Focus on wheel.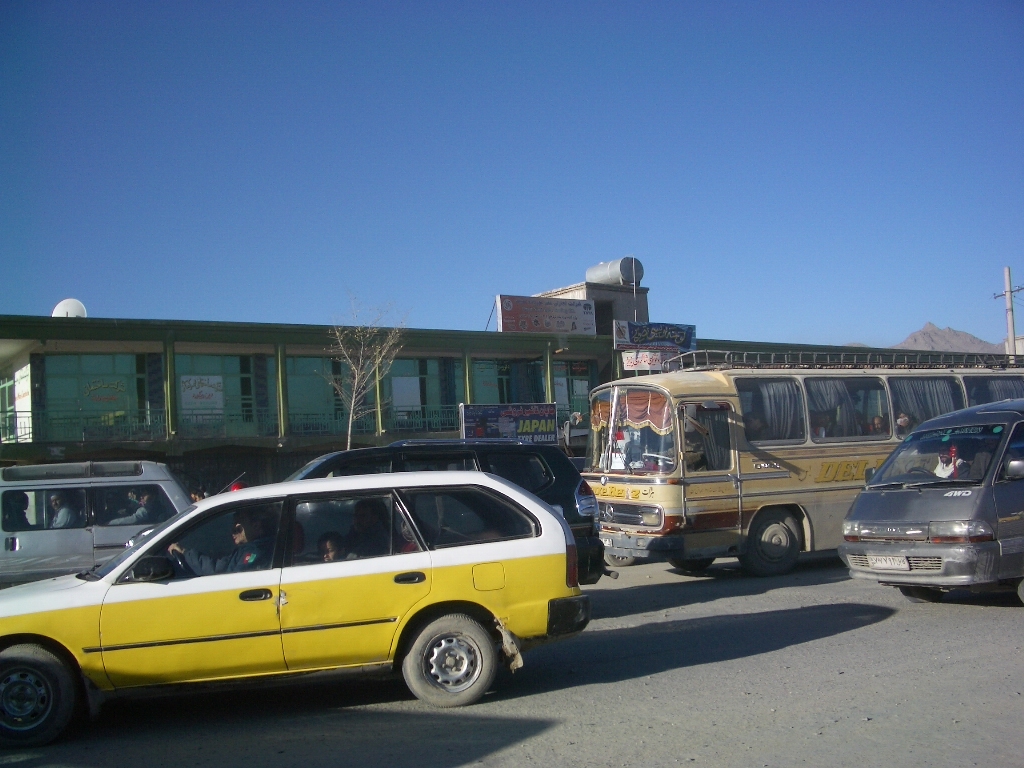
Focused at crop(903, 587, 945, 602).
